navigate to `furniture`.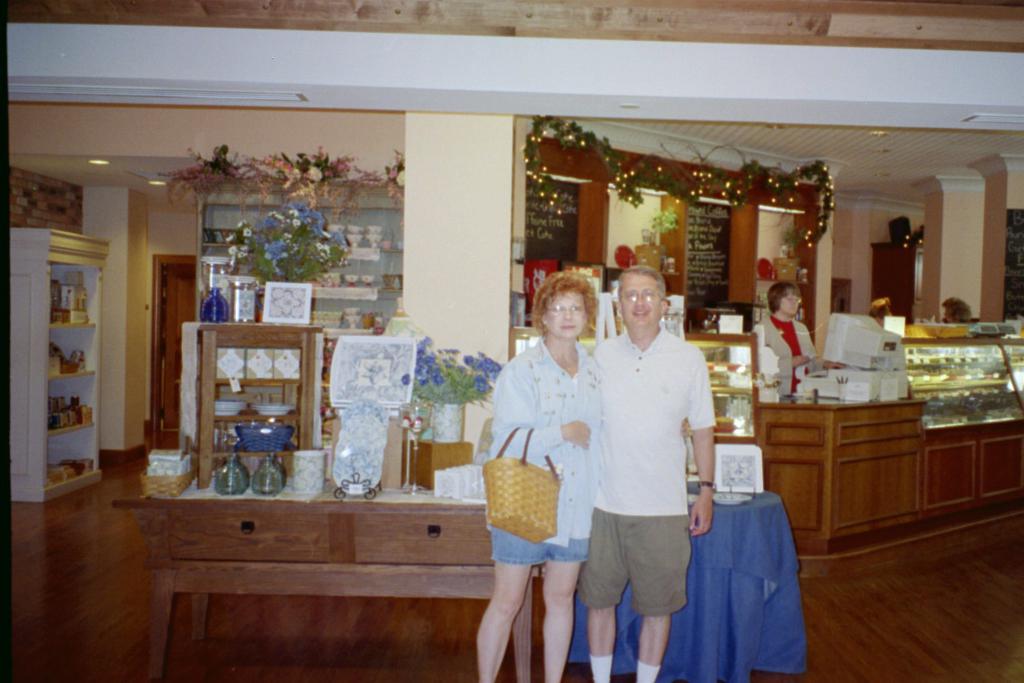
Navigation target: BBox(568, 488, 806, 682).
